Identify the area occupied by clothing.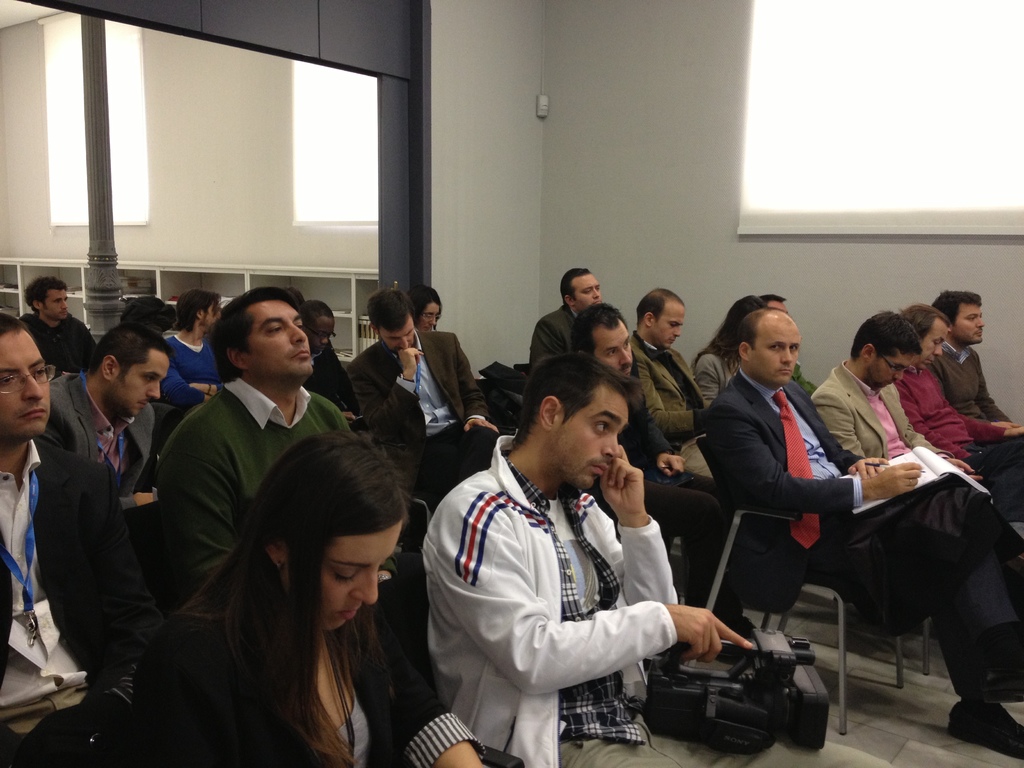
Area: (626, 330, 701, 452).
